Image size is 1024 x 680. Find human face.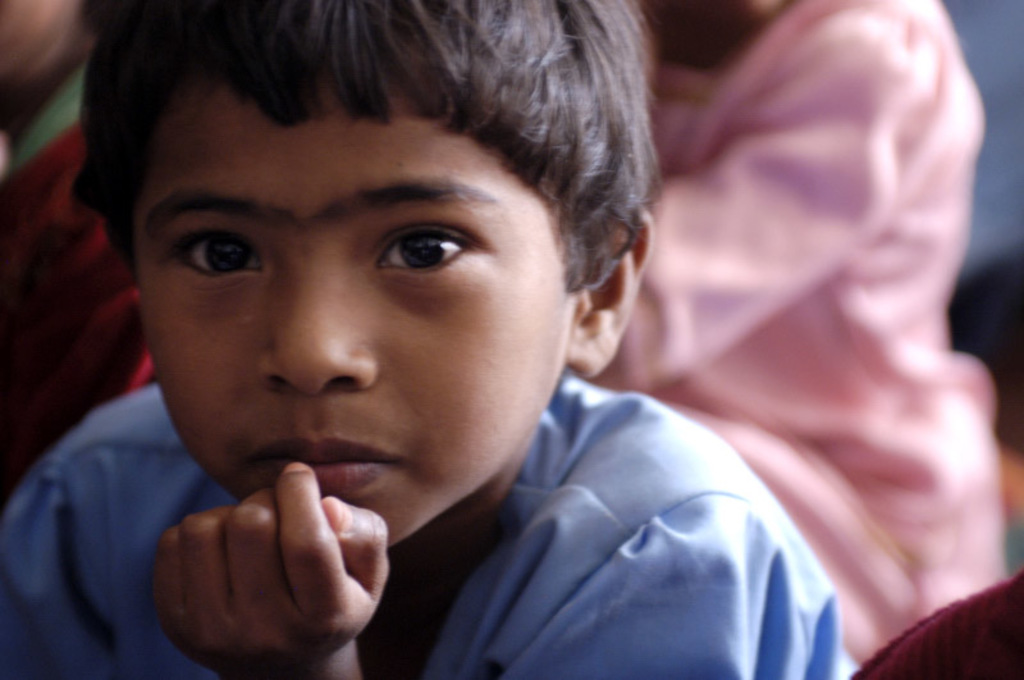
box=[132, 87, 579, 546].
